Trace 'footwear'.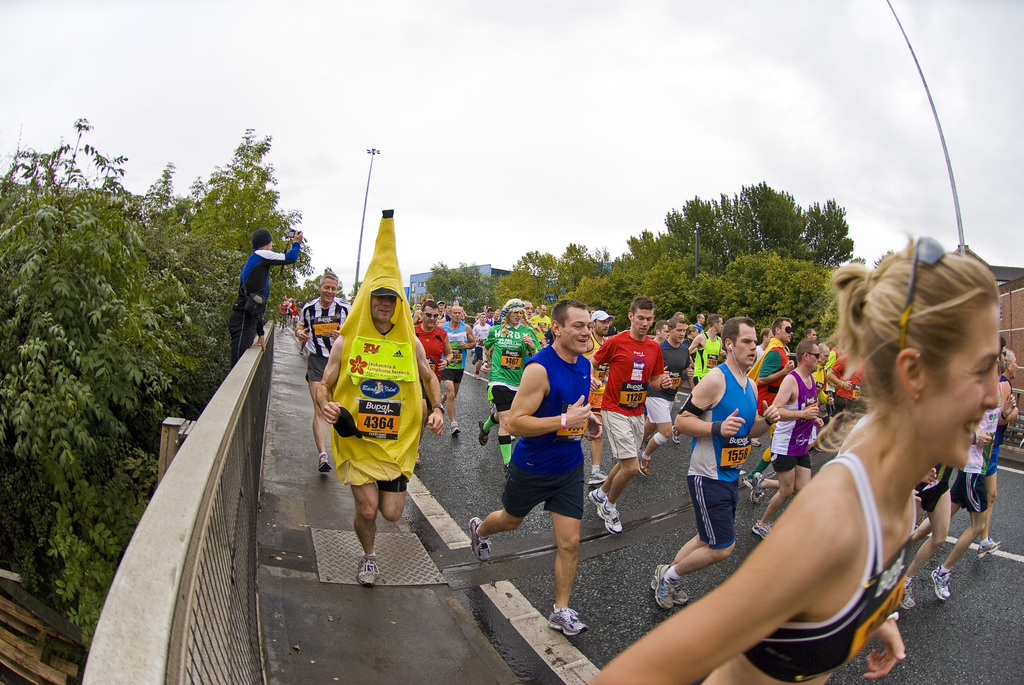
Traced to 975, 535, 1002, 558.
